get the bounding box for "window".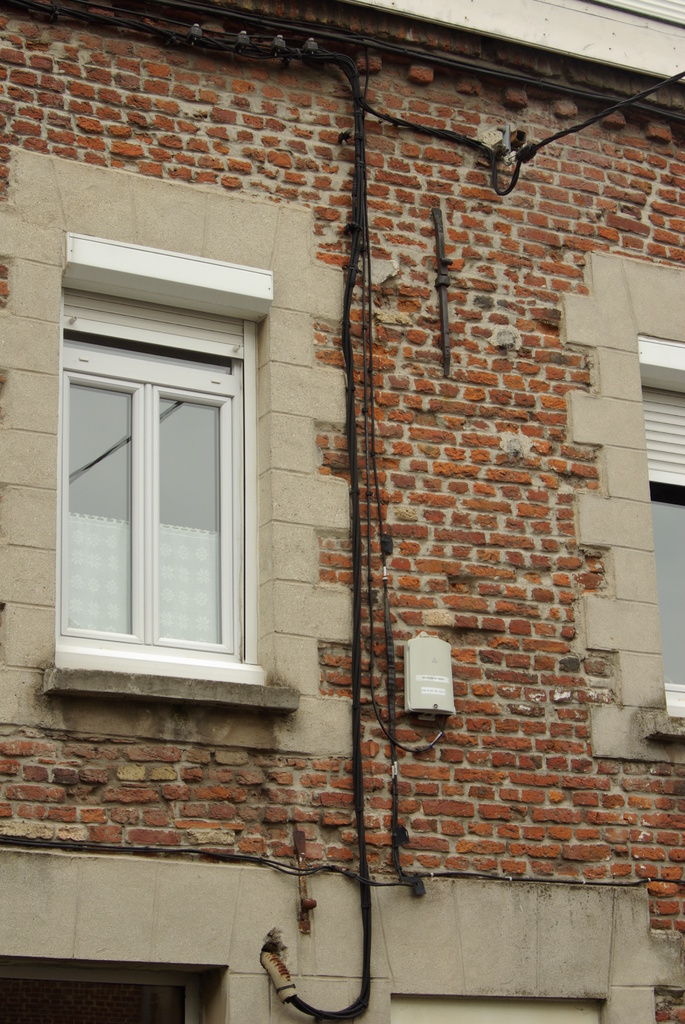
box=[58, 239, 278, 713].
